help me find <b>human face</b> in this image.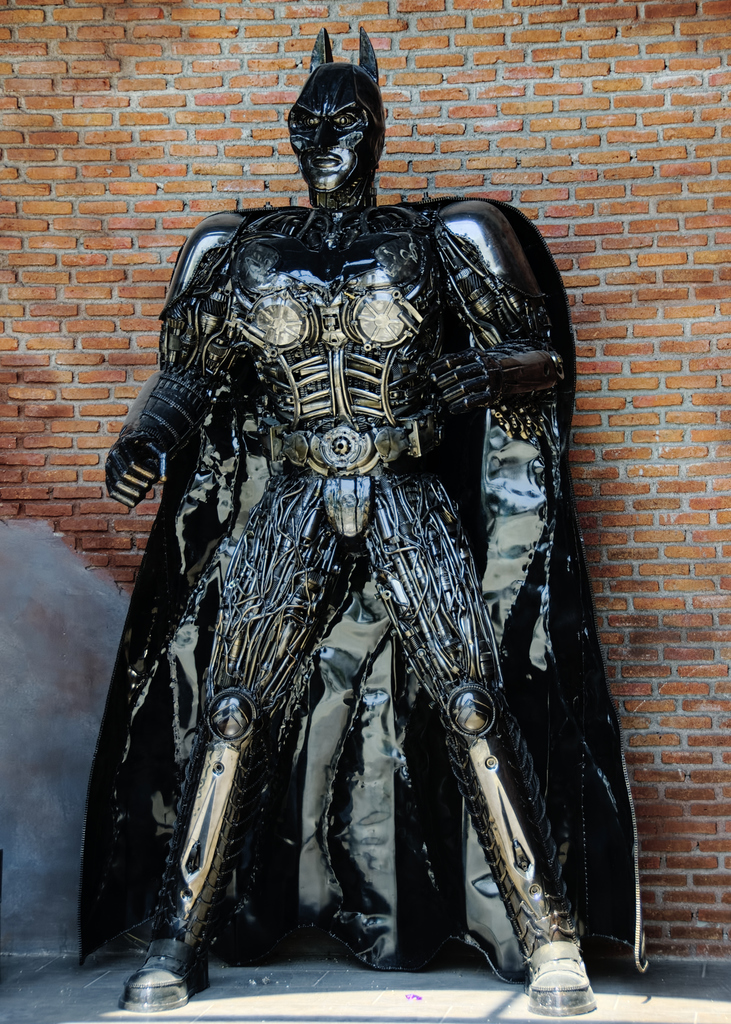
Found it: (x1=284, y1=63, x2=386, y2=198).
